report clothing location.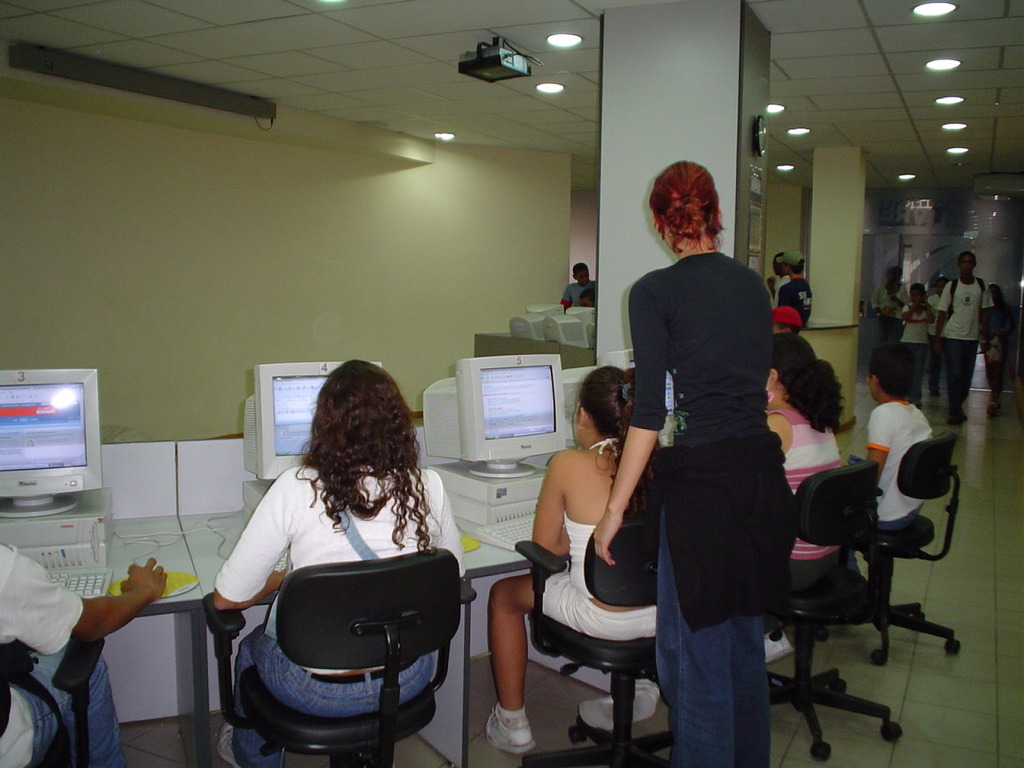
Report: (866,397,923,520).
